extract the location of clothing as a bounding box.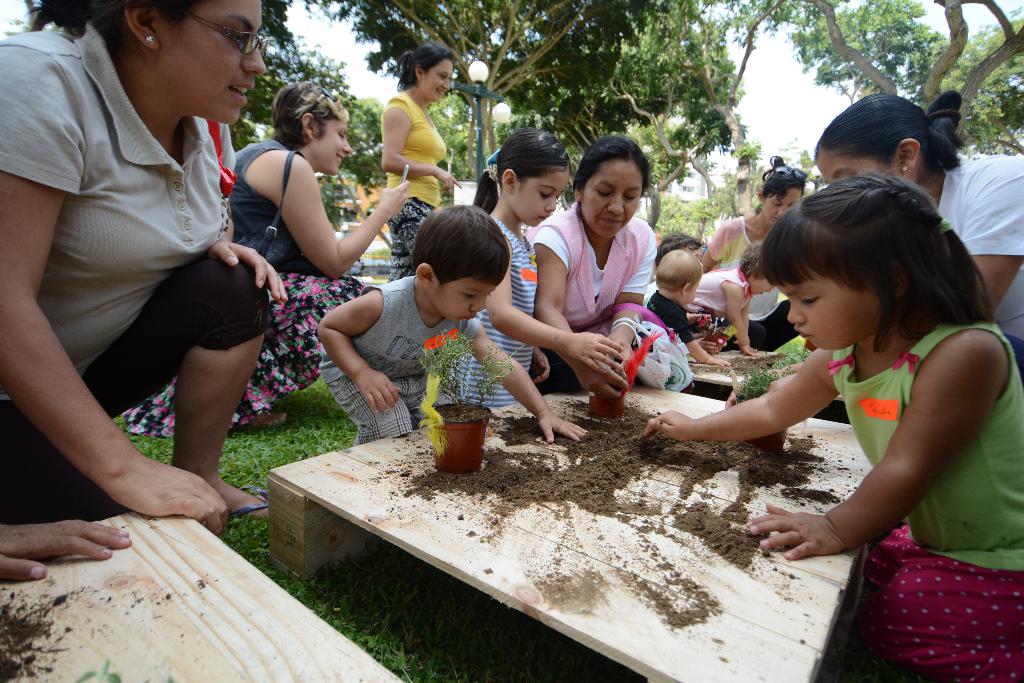
select_region(0, 17, 267, 514).
